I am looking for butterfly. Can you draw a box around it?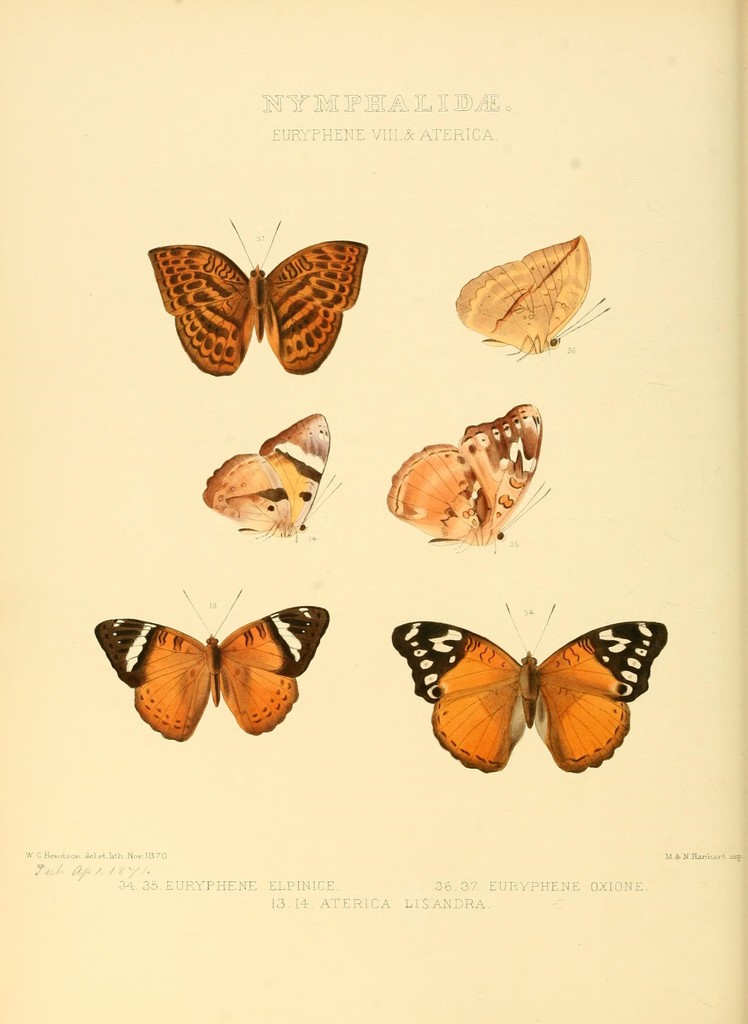
Sure, the bounding box is <region>88, 585, 337, 748</region>.
